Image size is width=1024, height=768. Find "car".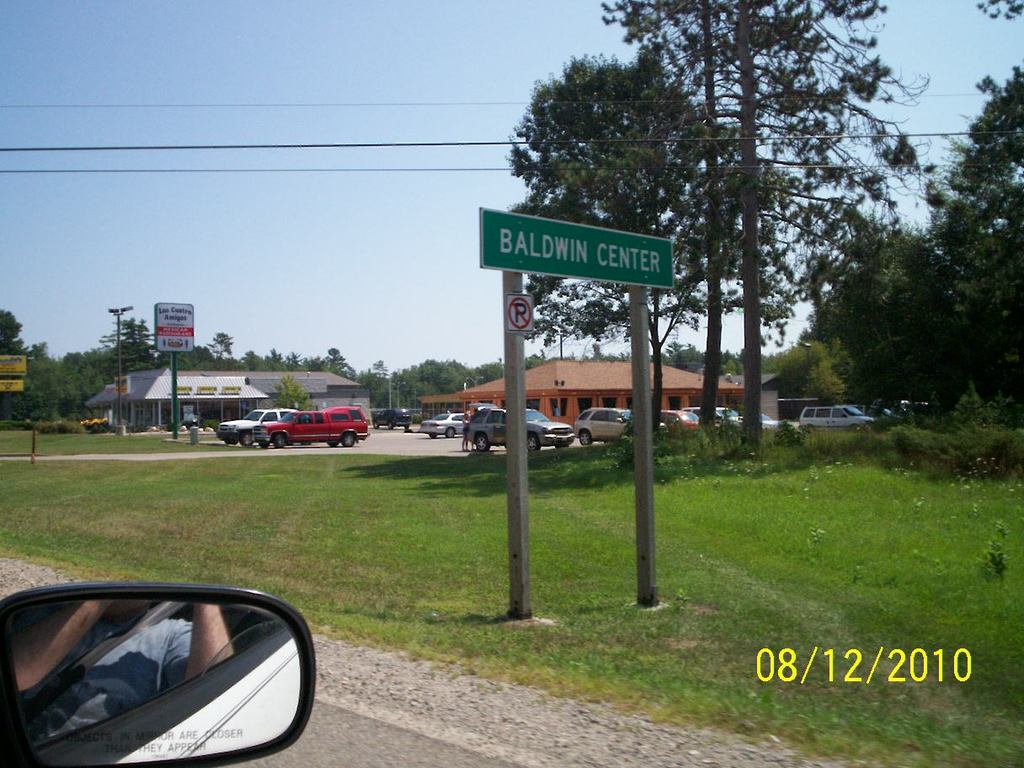
BBox(573, 405, 630, 446).
